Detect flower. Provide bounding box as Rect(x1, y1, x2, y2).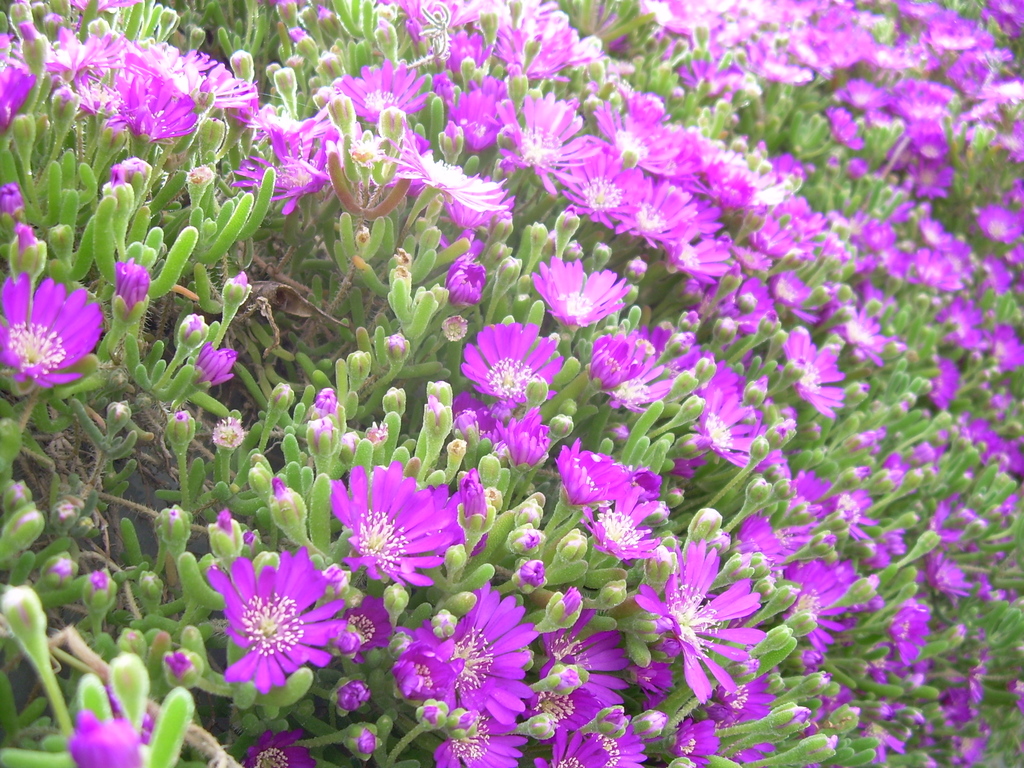
Rect(887, 597, 939, 666).
